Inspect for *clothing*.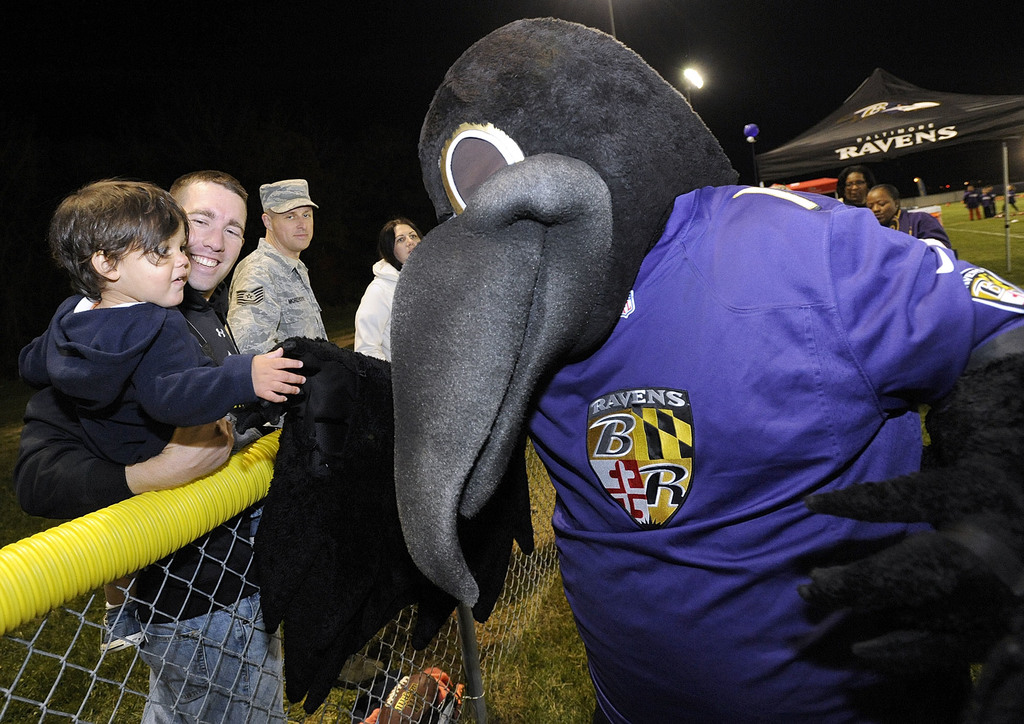
Inspection: detection(12, 294, 253, 531).
